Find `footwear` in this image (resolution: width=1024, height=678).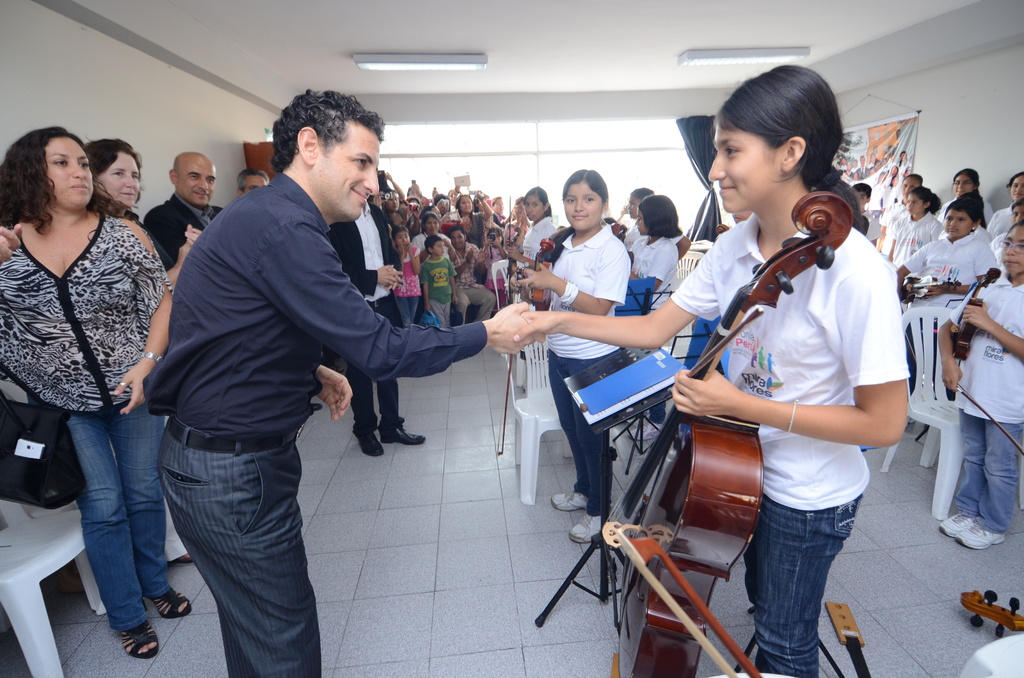
171/553/192/566.
